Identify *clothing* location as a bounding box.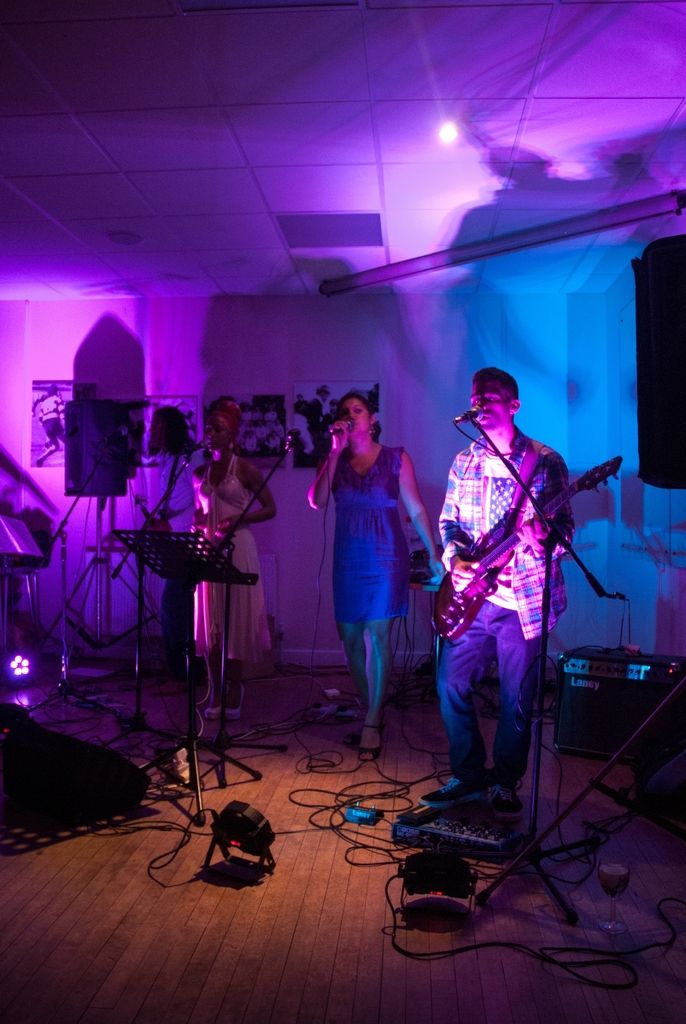
BBox(436, 383, 587, 810).
